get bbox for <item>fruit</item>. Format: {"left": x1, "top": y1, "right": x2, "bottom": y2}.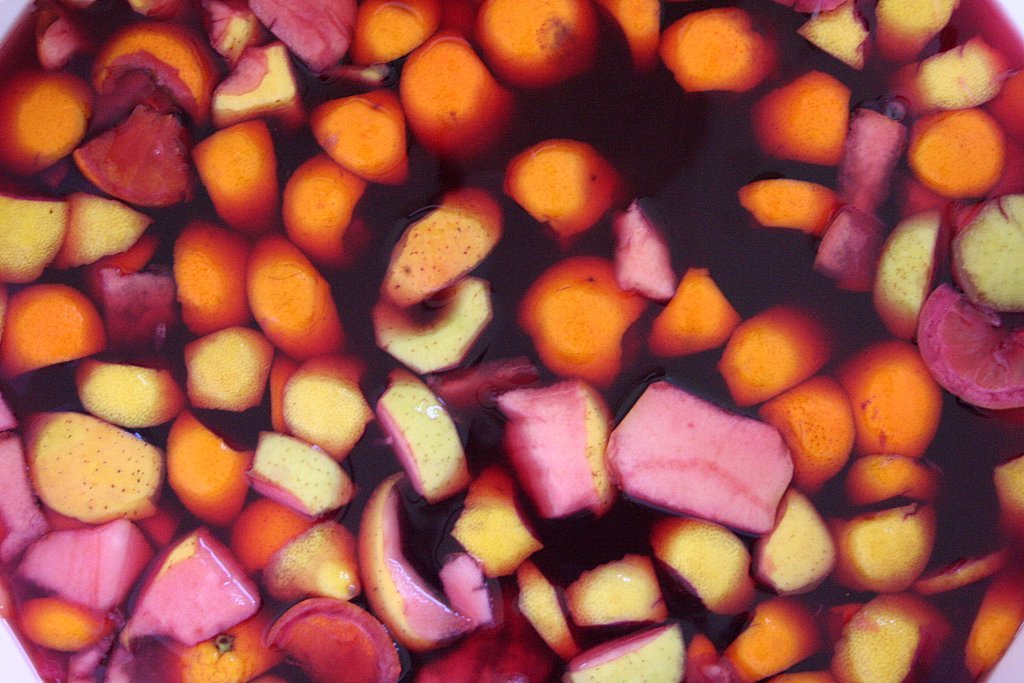
{"left": 170, "top": 329, "right": 269, "bottom": 415}.
